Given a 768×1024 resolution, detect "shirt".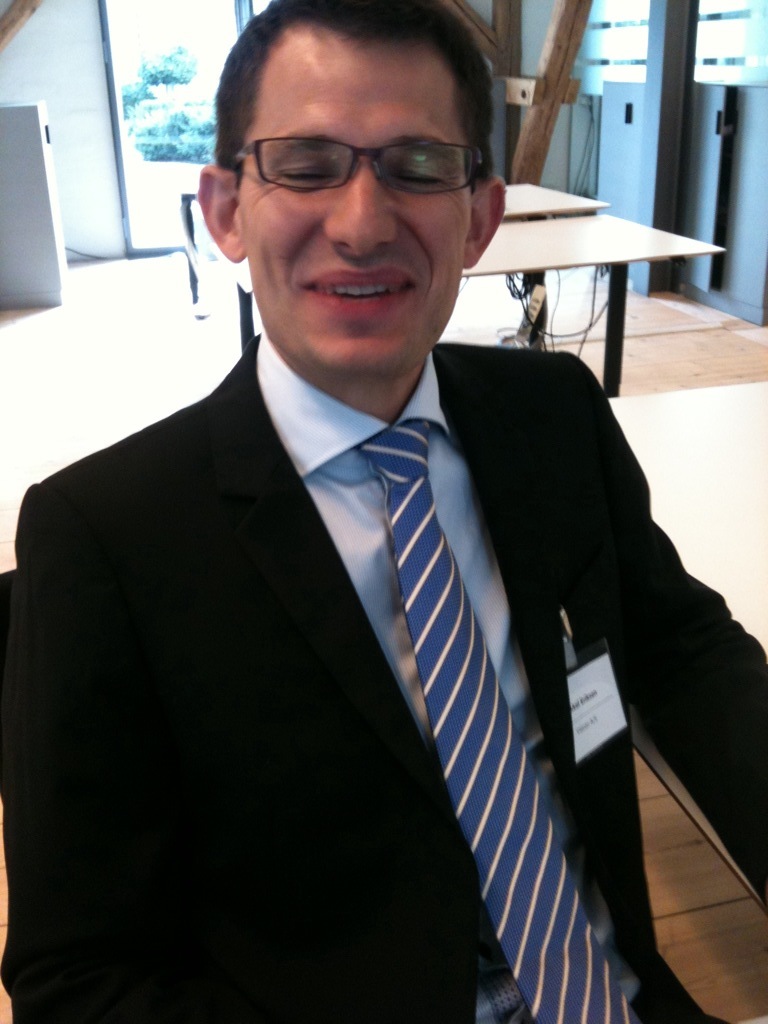
258, 333, 637, 988.
